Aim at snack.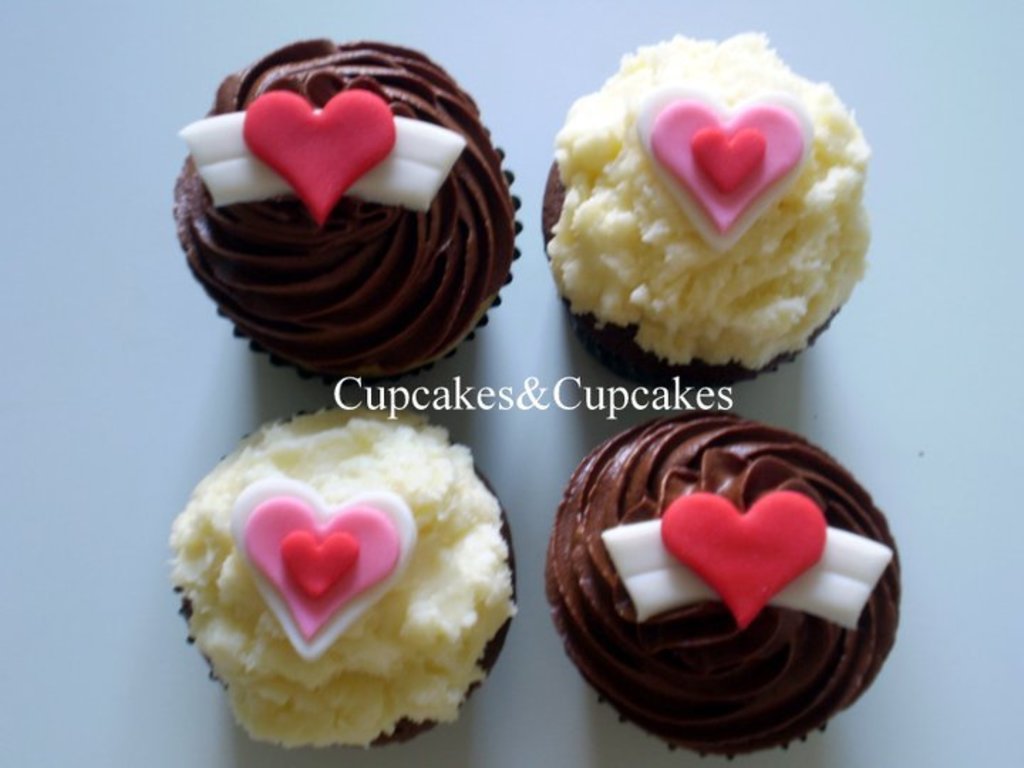
Aimed at left=536, top=26, right=873, bottom=384.
